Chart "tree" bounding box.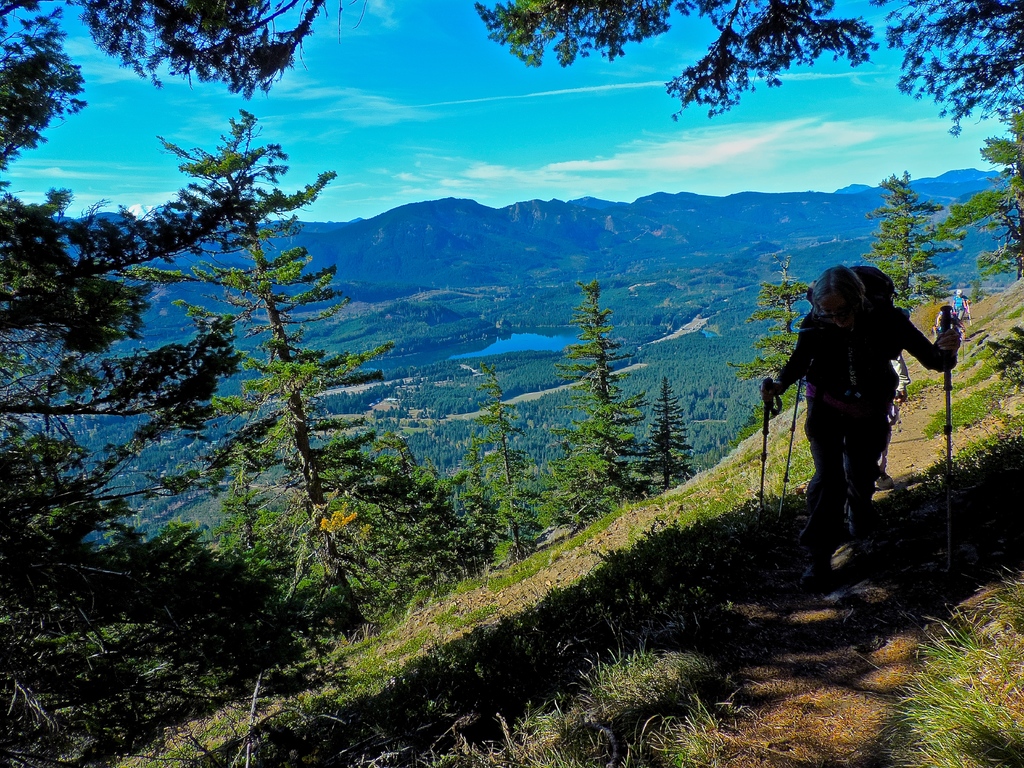
Charted: <region>467, 0, 1023, 123</region>.
